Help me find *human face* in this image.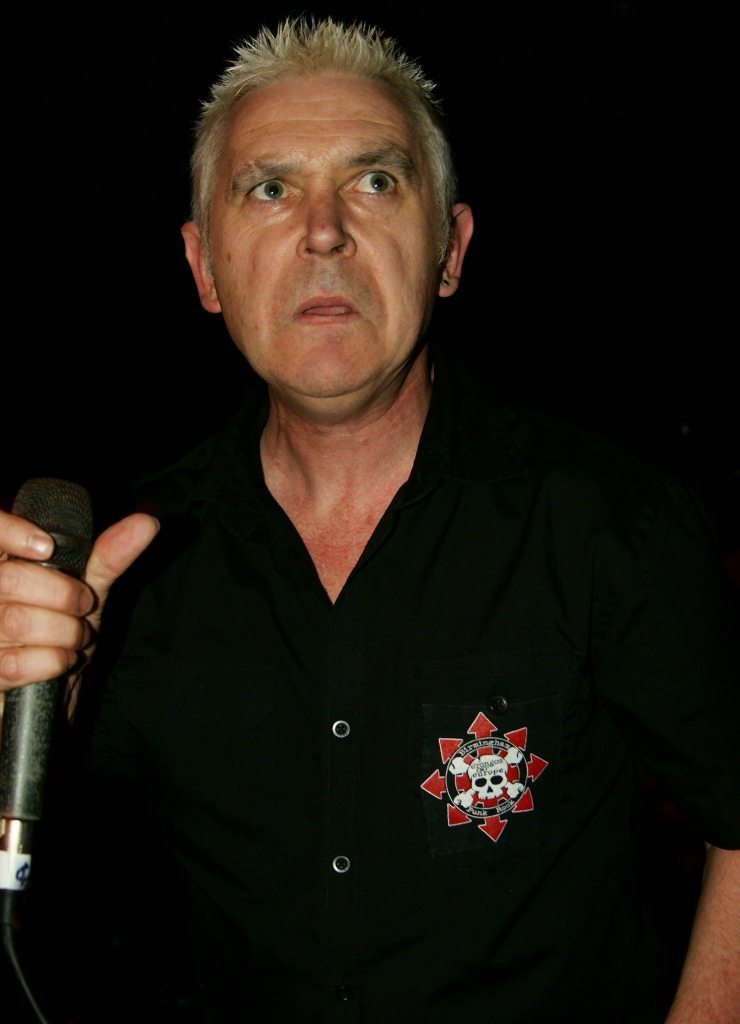
Found it: 199/60/440/397.
